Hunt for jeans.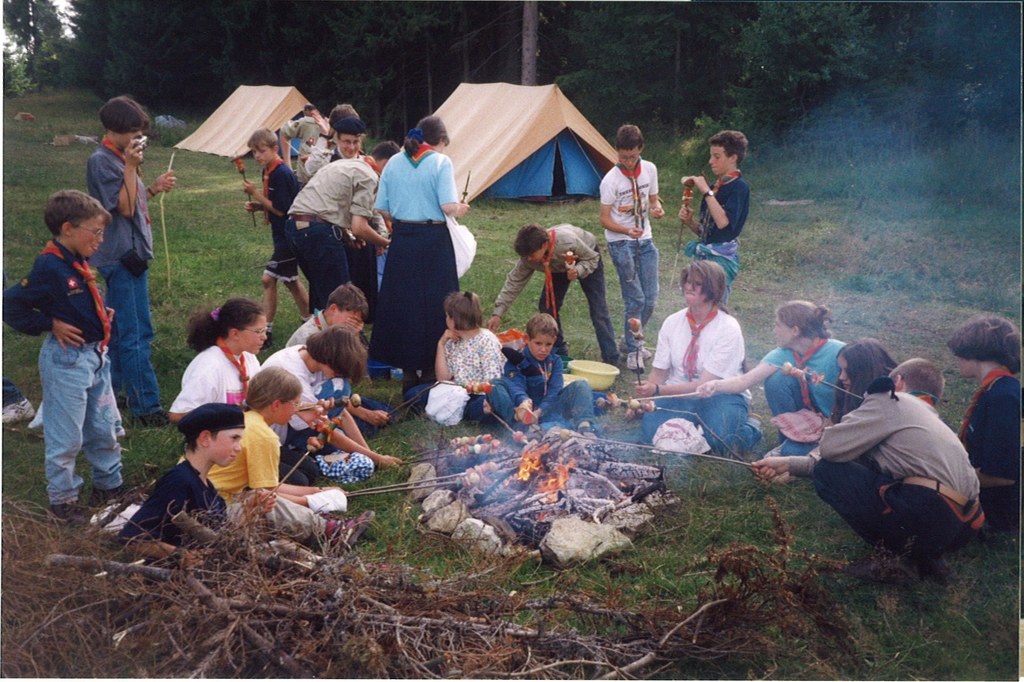
Hunted down at 601 237 659 349.
